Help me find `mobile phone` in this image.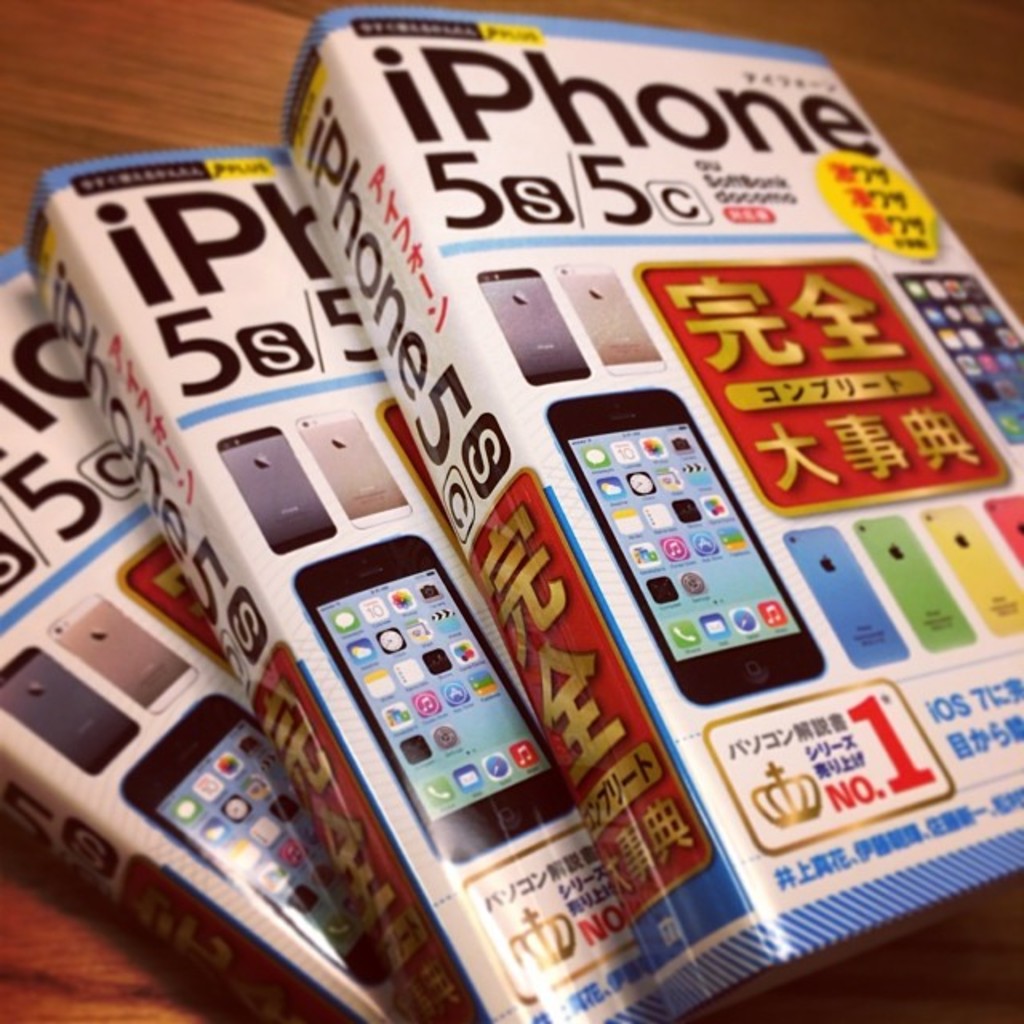
Found it: [778, 522, 914, 670].
